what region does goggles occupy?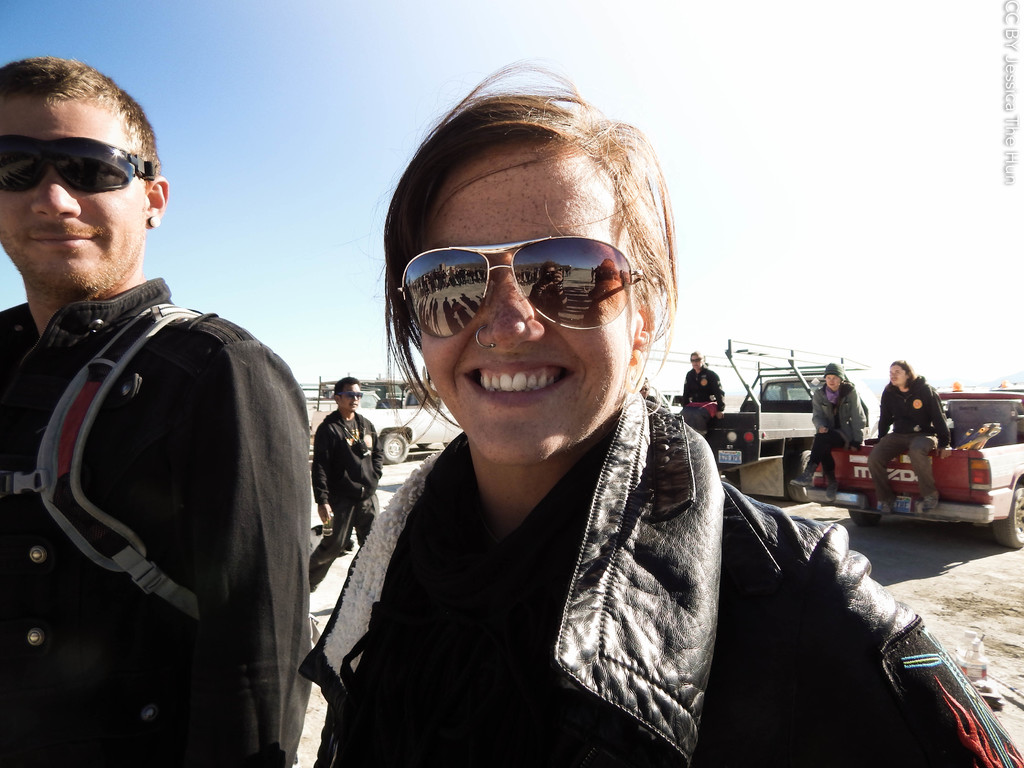
<region>395, 220, 662, 337</region>.
